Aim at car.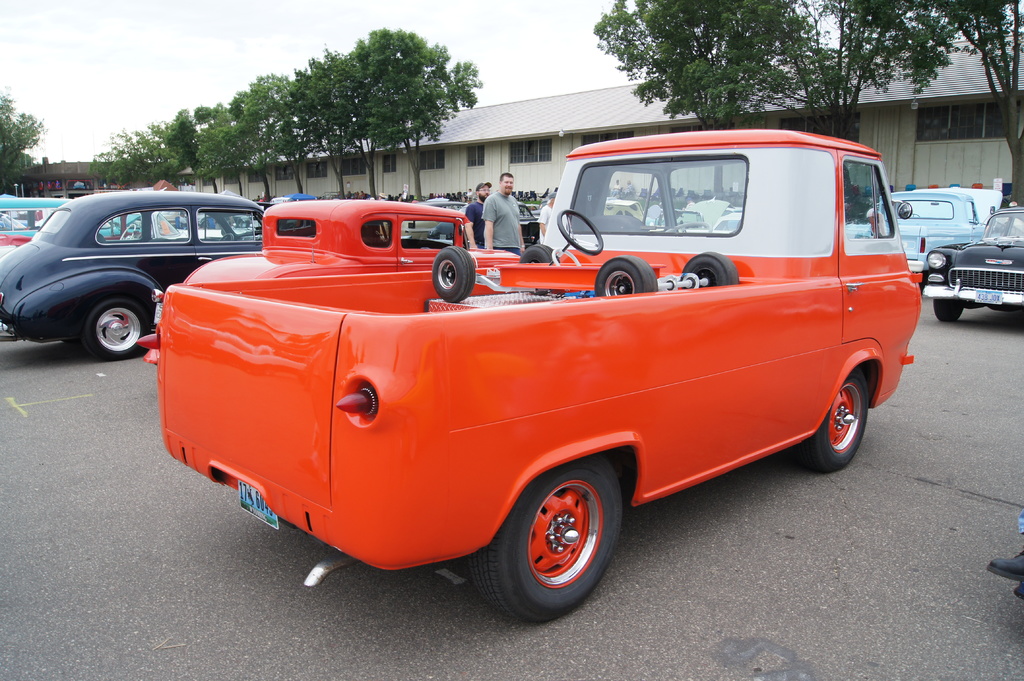
Aimed at 919, 204, 1023, 324.
